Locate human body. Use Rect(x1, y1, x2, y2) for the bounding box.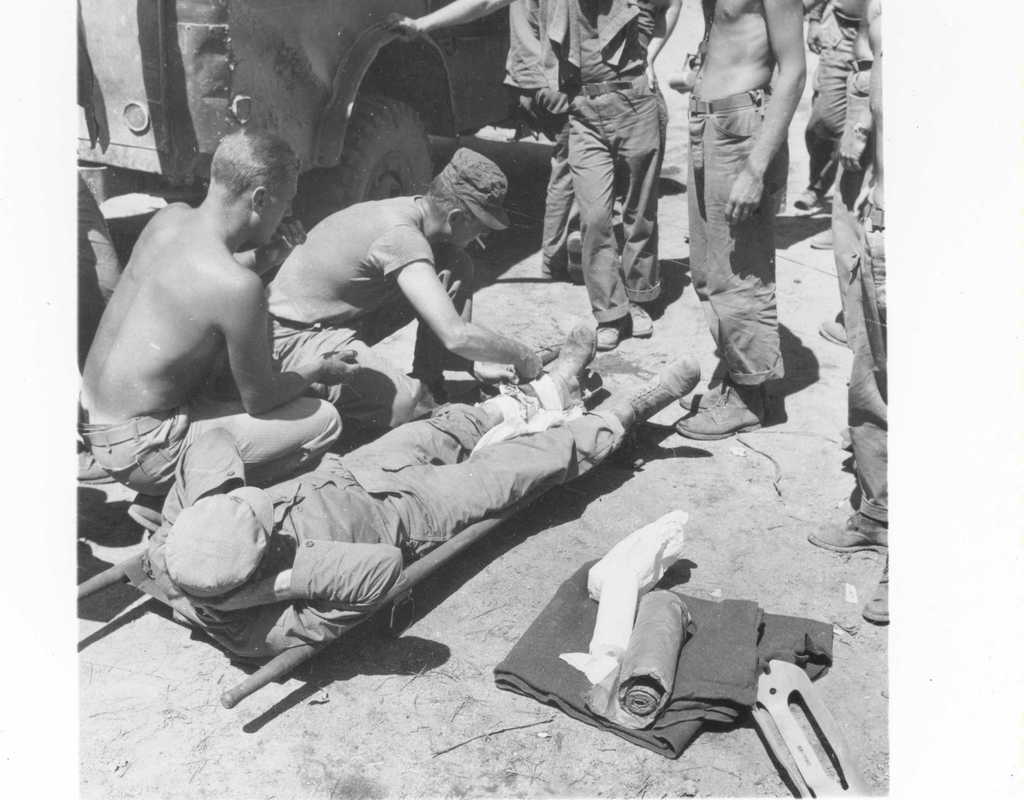
Rect(75, 125, 350, 537).
